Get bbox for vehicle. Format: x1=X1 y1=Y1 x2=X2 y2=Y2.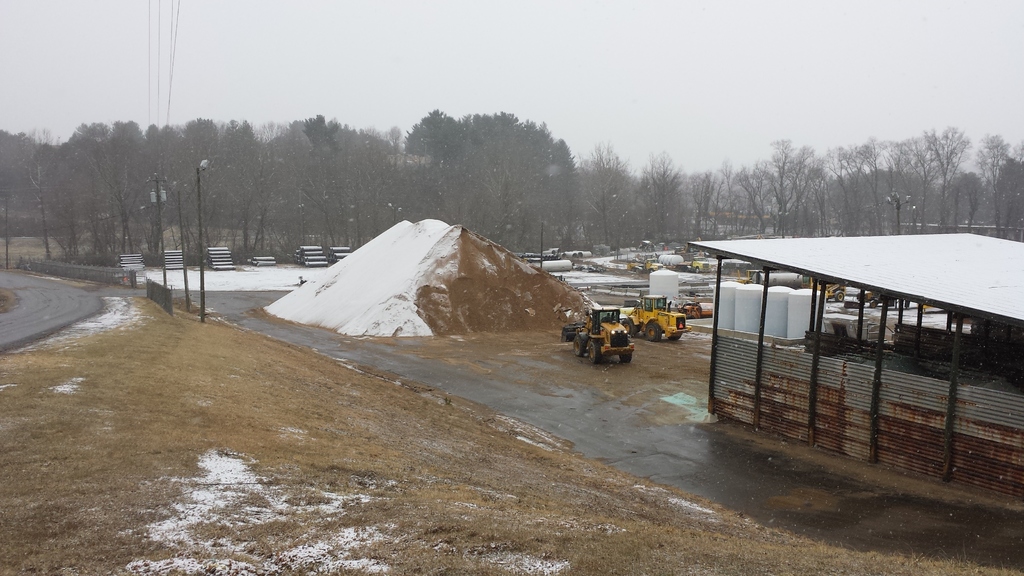
x1=821 y1=275 x2=846 y2=303.
